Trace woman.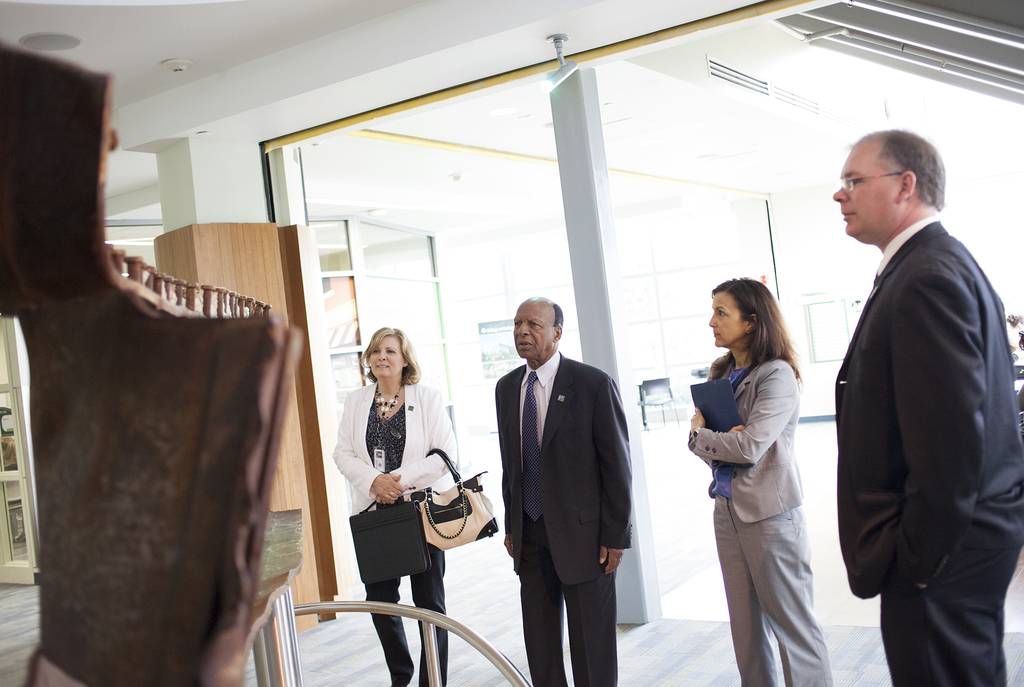
Traced to x1=686, y1=272, x2=837, y2=675.
